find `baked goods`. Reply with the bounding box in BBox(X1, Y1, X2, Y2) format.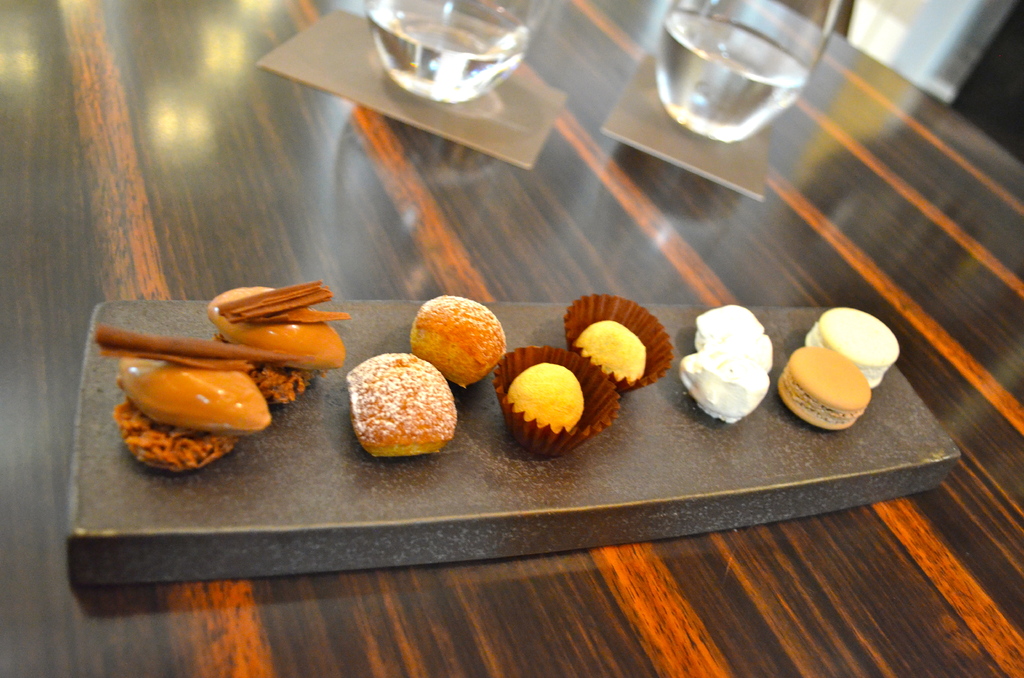
BBox(410, 299, 504, 389).
